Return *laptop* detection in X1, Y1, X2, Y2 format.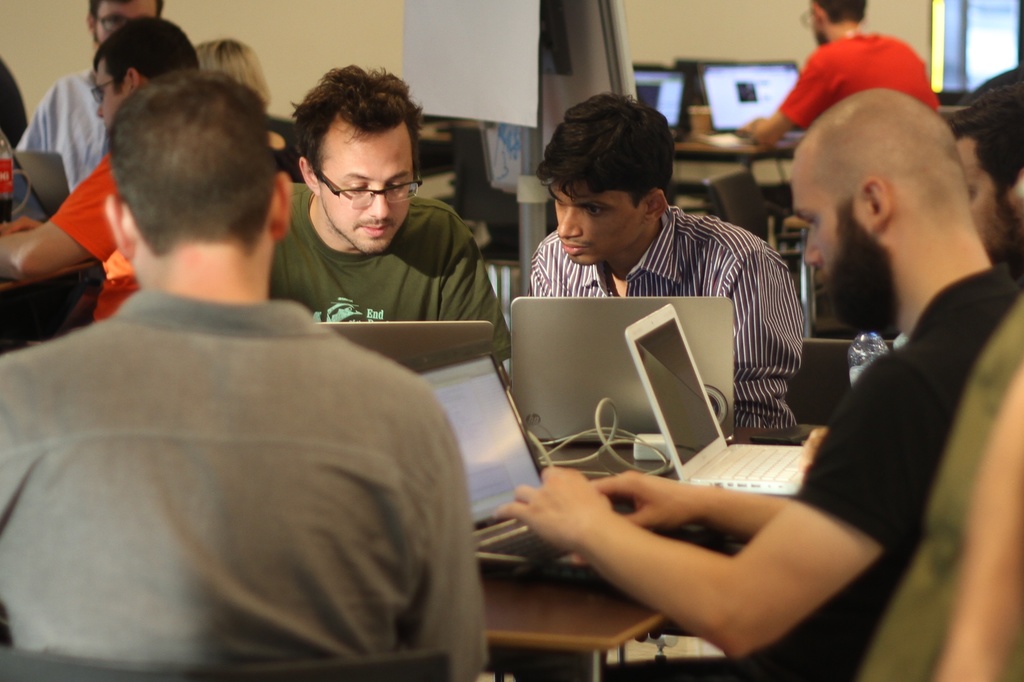
394, 339, 707, 589.
